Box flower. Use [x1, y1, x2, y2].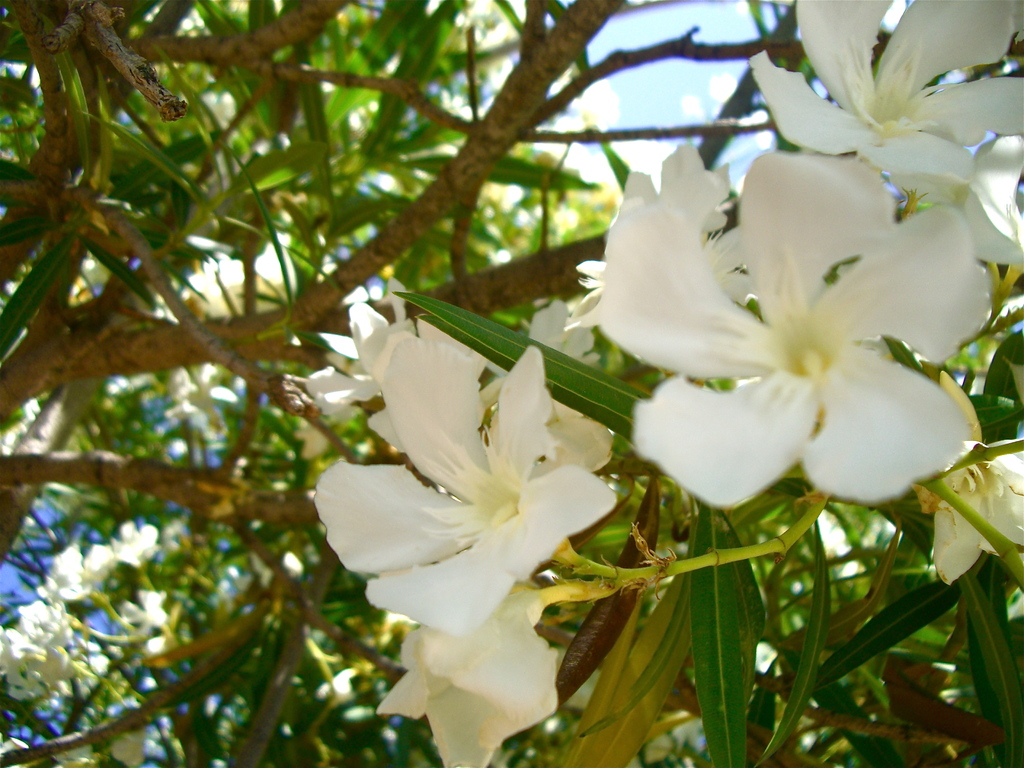
[170, 359, 237, 421].
